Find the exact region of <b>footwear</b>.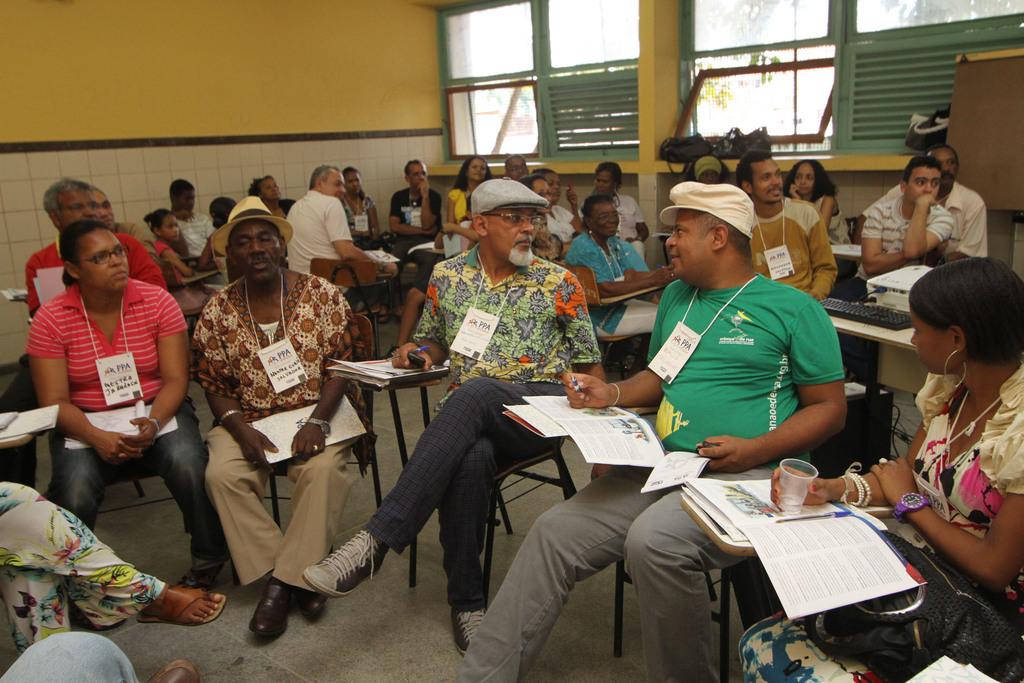
Exact region: <box>140,582,225,625</box>.
